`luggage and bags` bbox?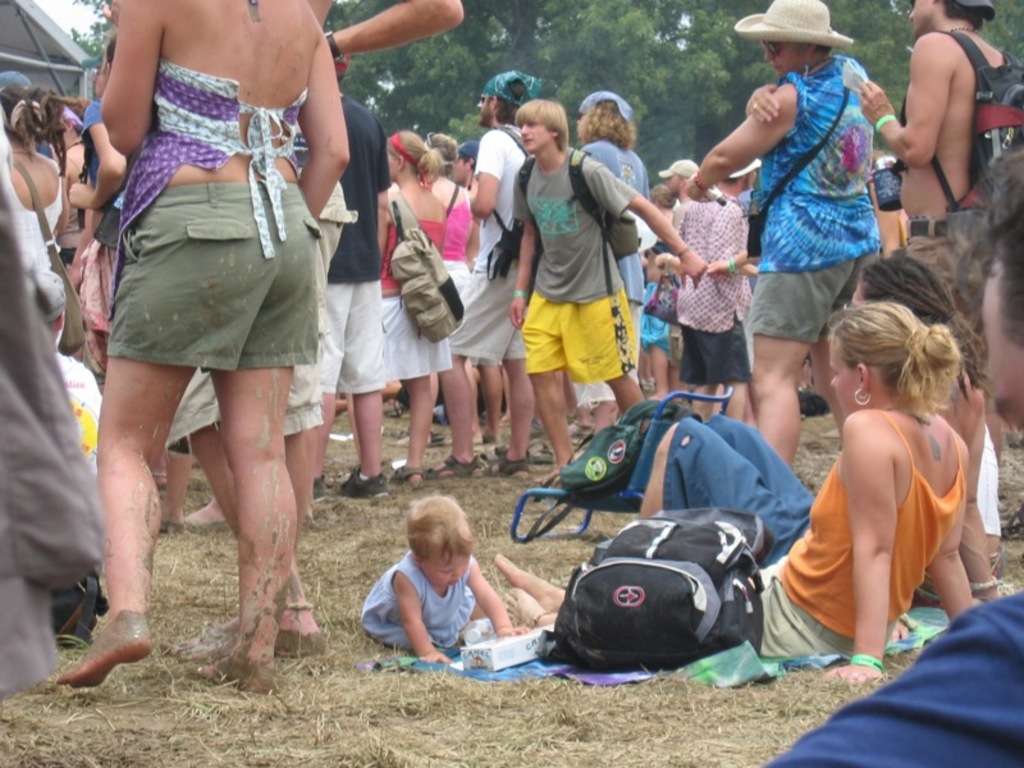
<region>521, 150, 641, 300</region>
